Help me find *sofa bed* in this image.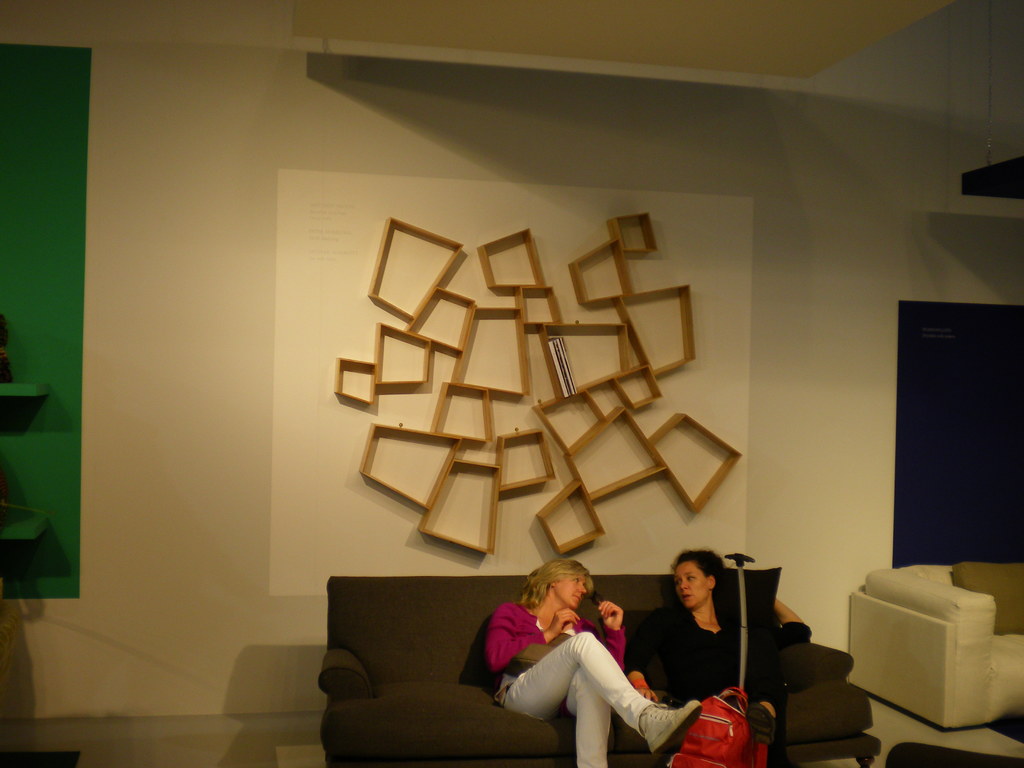
Found it: 842 566 1023 730.
